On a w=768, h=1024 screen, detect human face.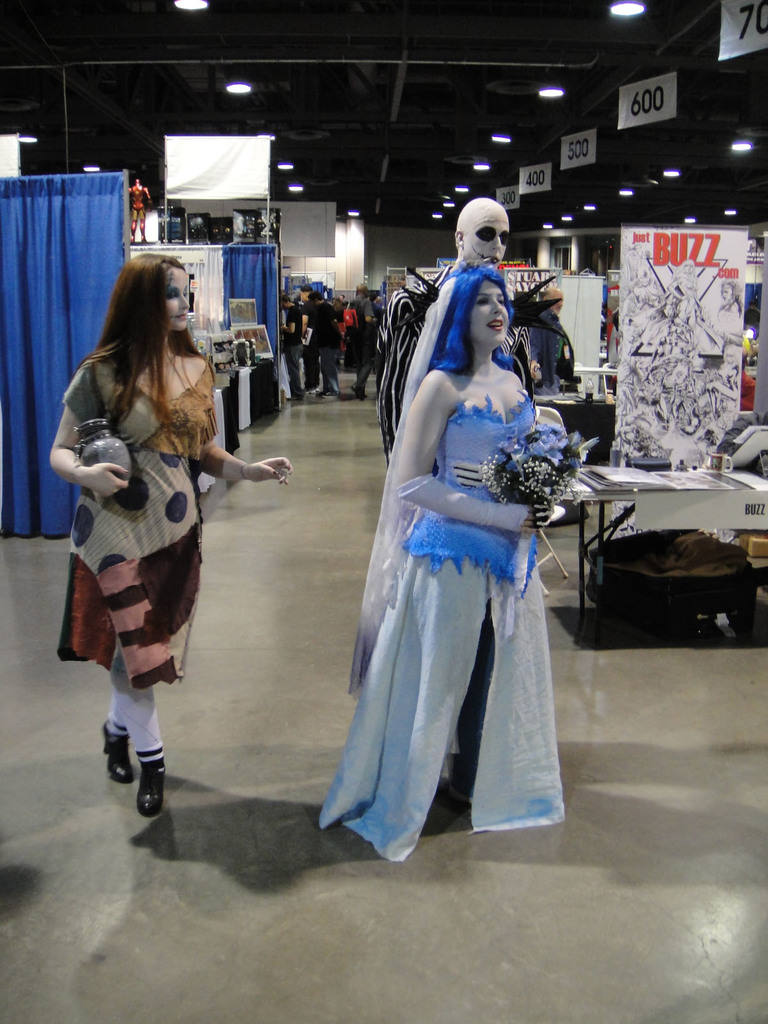
{"x1": 470, "y1": 284, "x2": 506, "y2": 348}.
